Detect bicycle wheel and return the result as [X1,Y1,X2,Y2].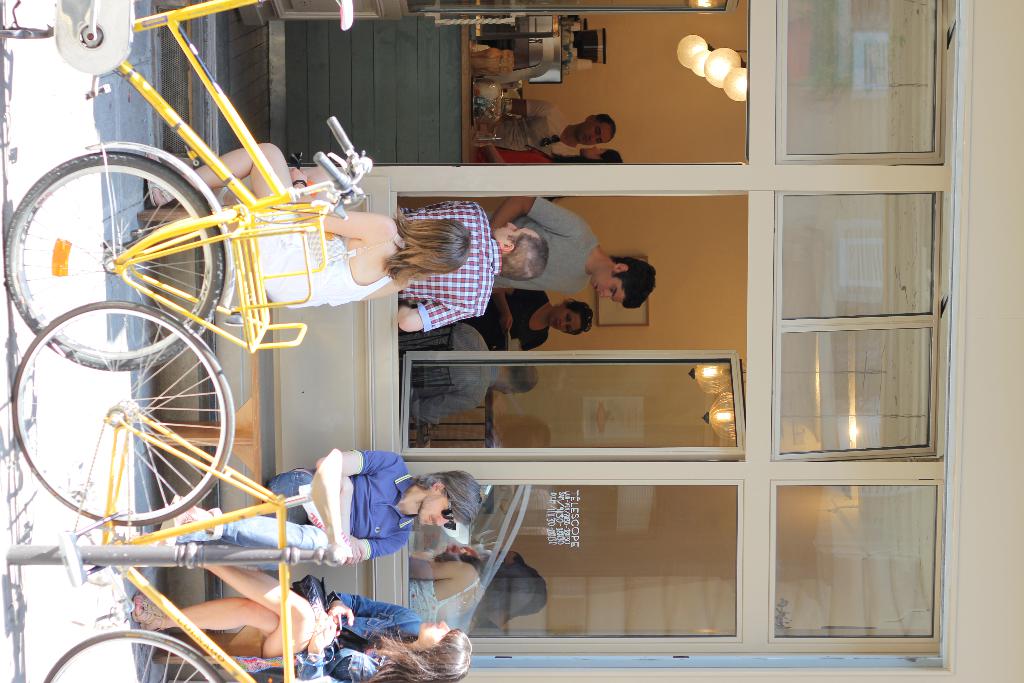
[40,624,222,682].
